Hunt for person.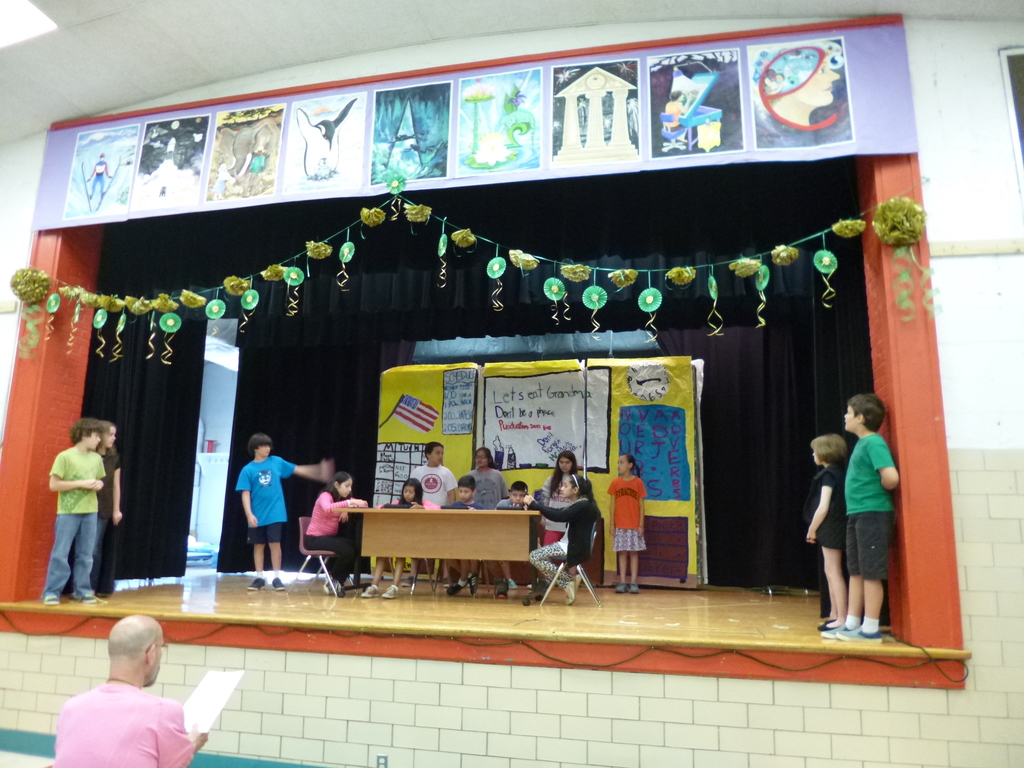
Hunted down at pyautogui.locateOnScreen(801, 433, 849, 630).
